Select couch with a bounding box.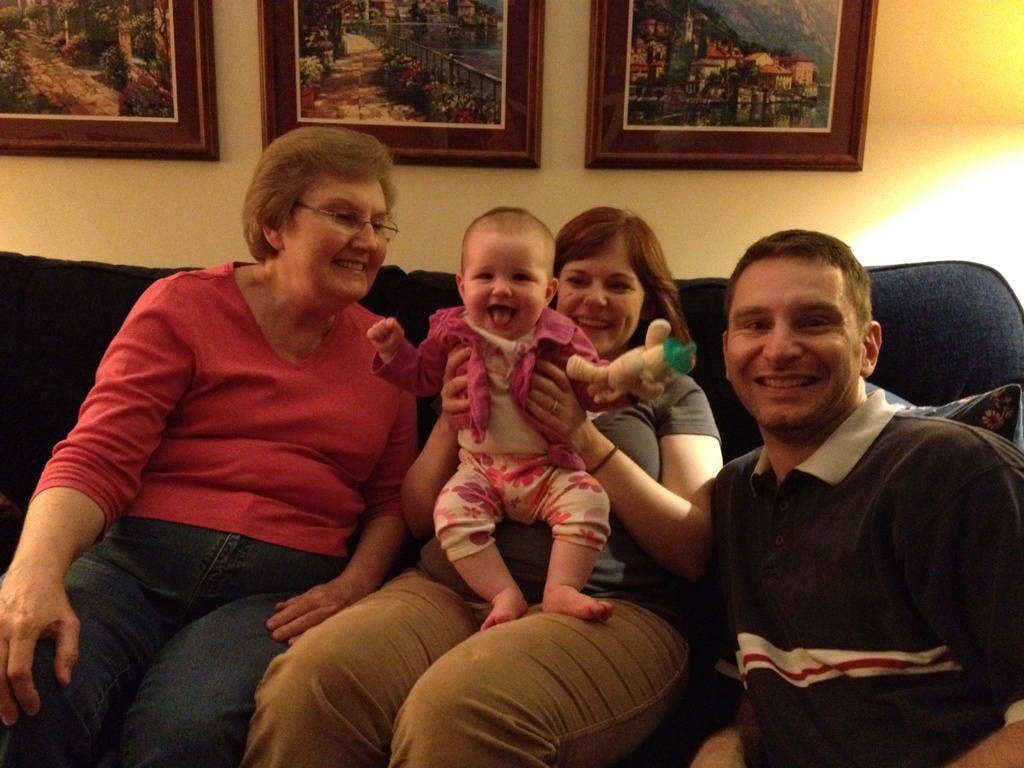
l=29, t=292, r=1007, b=748.
